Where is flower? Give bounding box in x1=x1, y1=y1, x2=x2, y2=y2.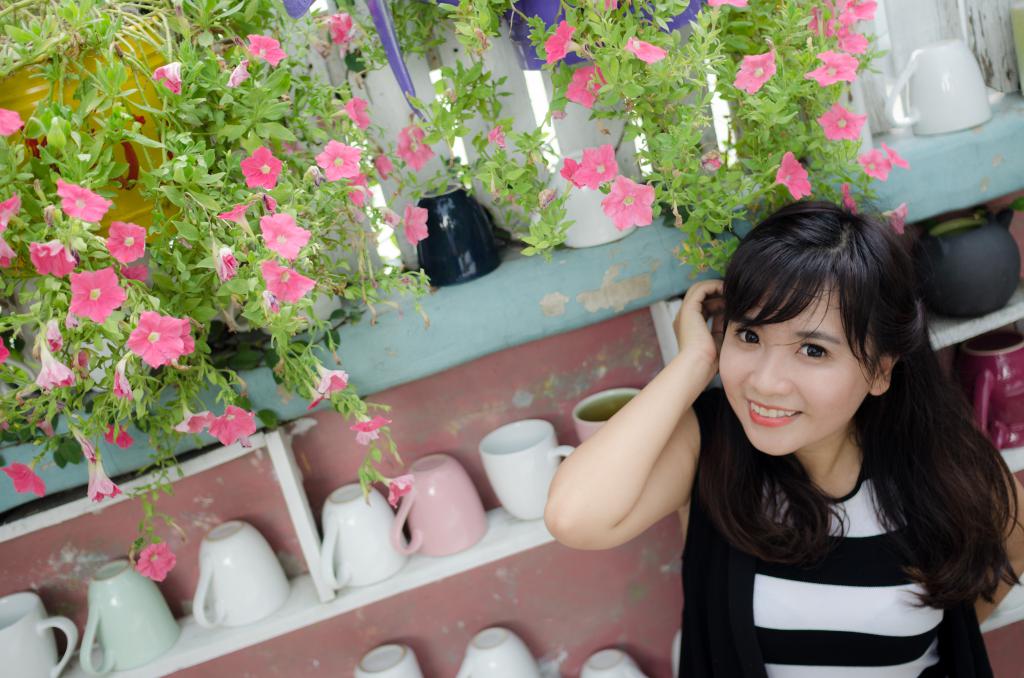
x1=835, y1=20, x2=878, y2=54.
